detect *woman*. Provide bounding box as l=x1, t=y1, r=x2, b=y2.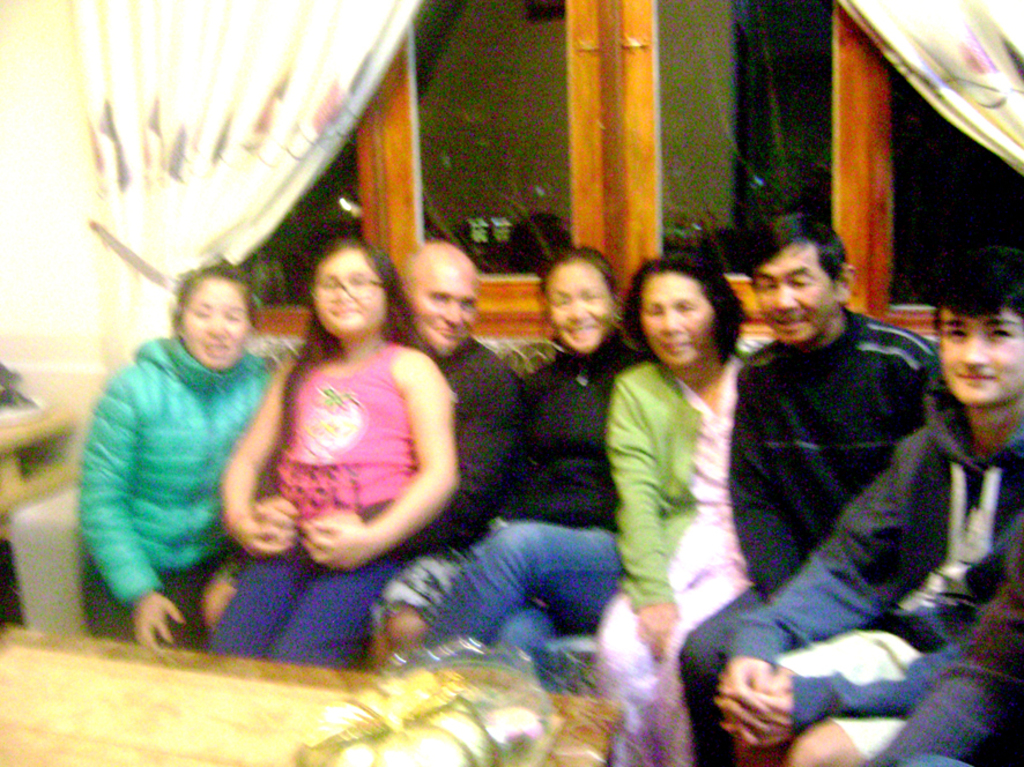
l=595, t=236, r=787, b=691.
